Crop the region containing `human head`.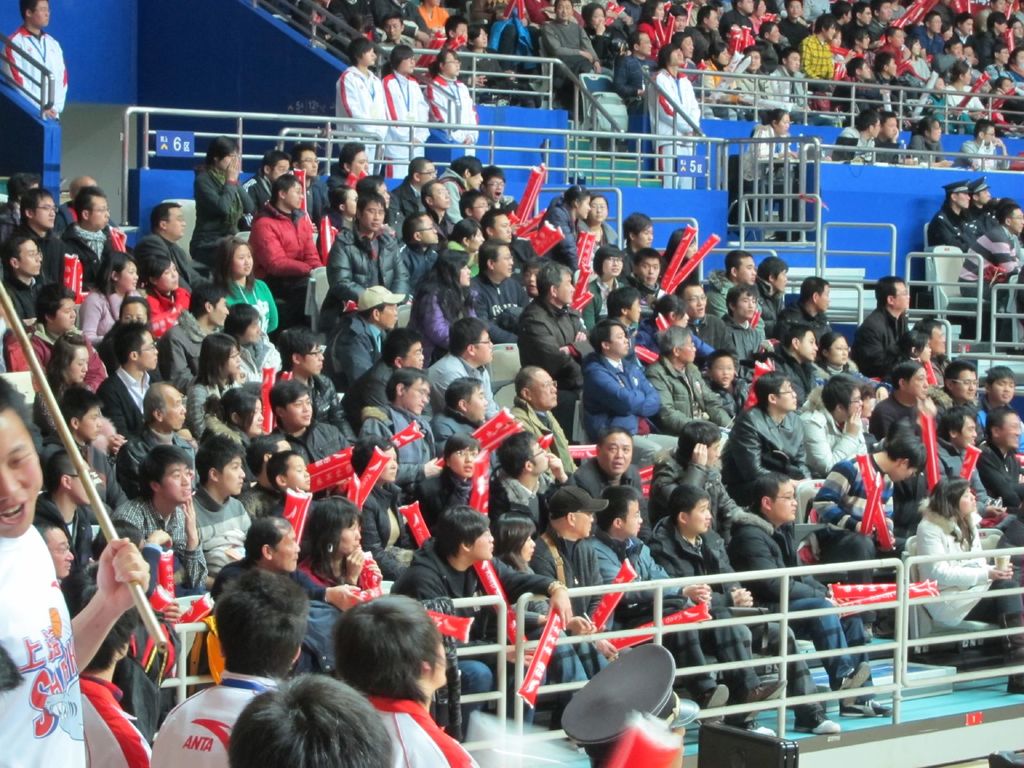
Crop region: (x1=759, y1=19, x2=784, y2=49).
